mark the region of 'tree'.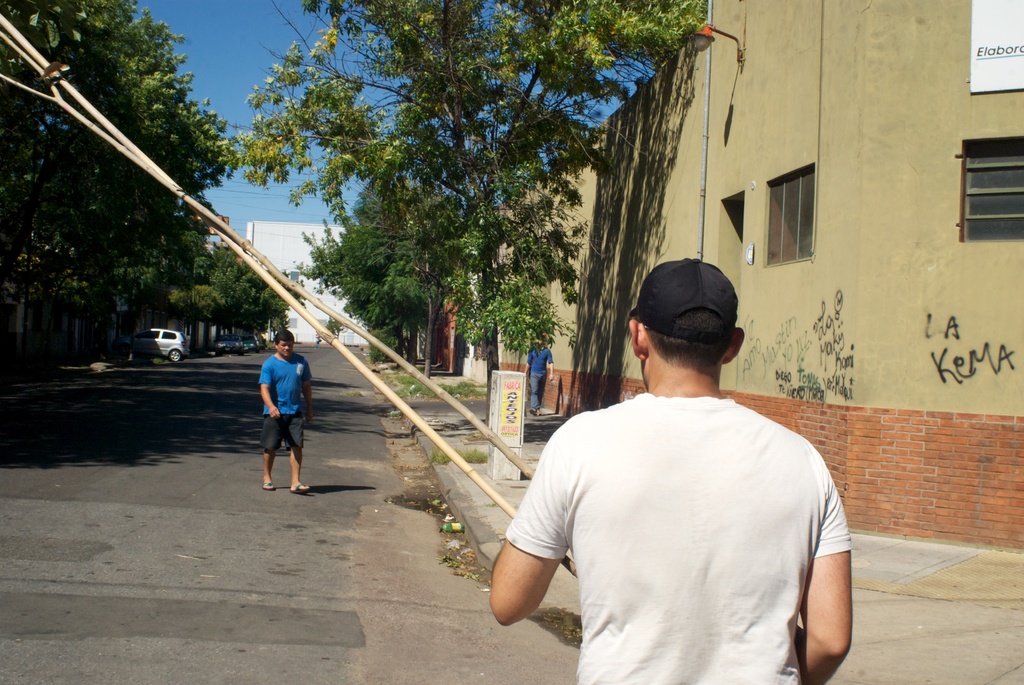
Region: x1=300 y1=160 x2=467 y2=368.
